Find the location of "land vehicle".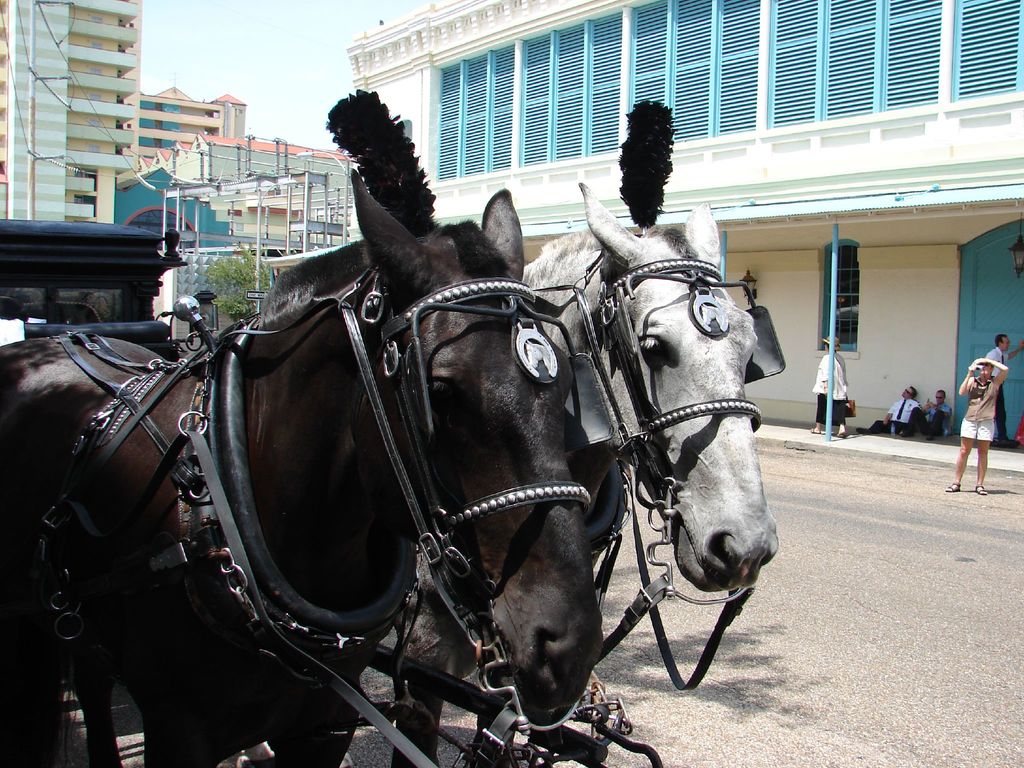
Location: crop(0, 187, 794, 767).
